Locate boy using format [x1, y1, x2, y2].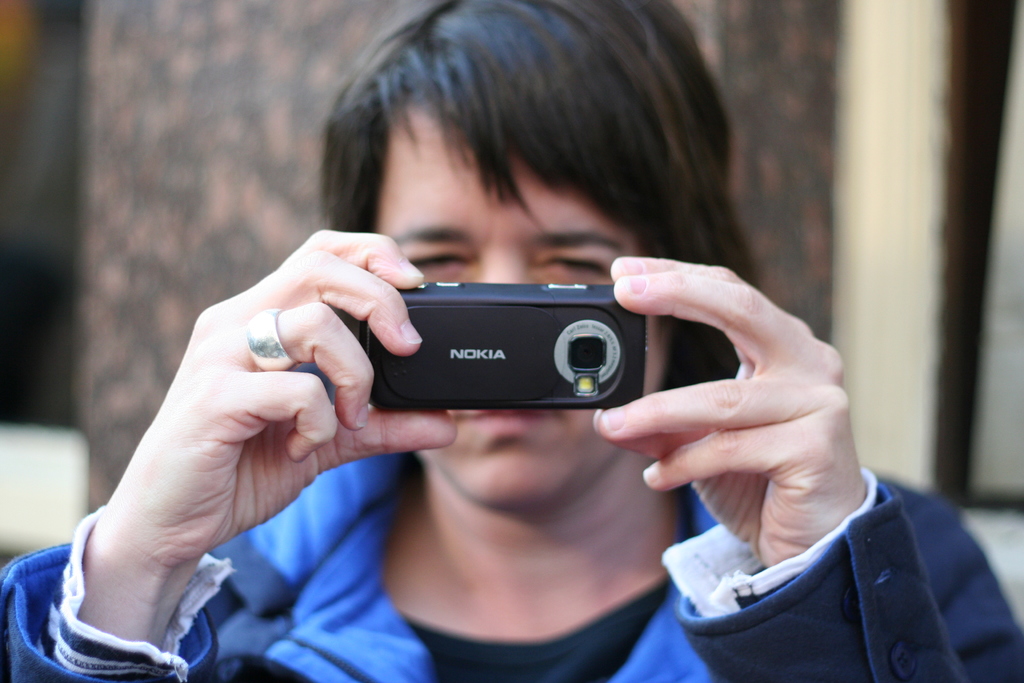
[0, 0, 1023, 682].
